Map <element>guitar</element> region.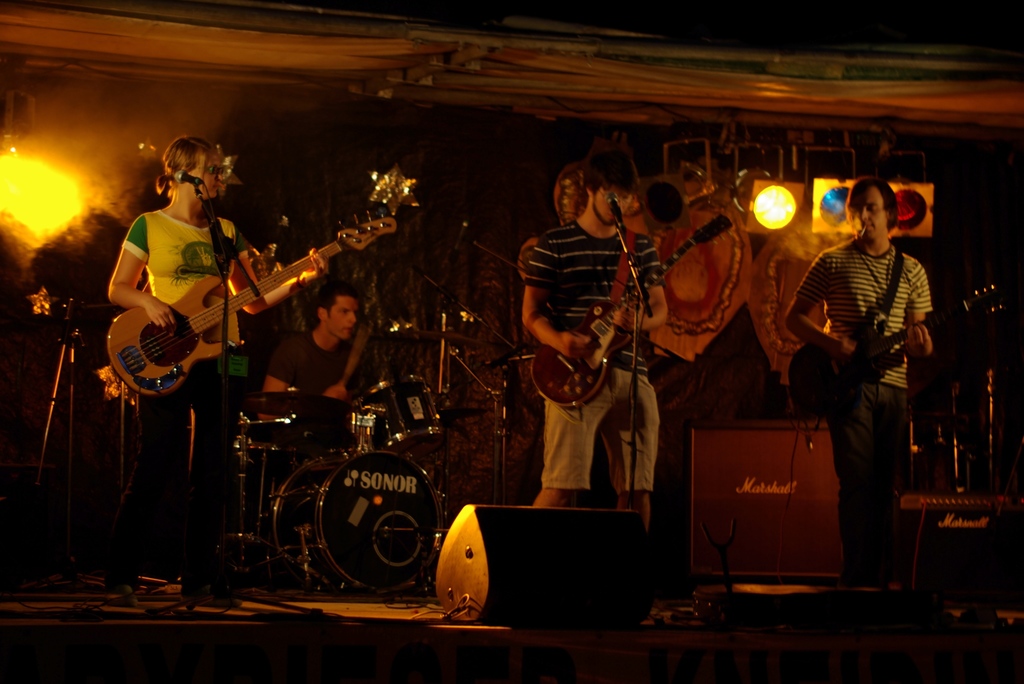
Mapped to [left=110, top=205, right=394, bottom=405].
